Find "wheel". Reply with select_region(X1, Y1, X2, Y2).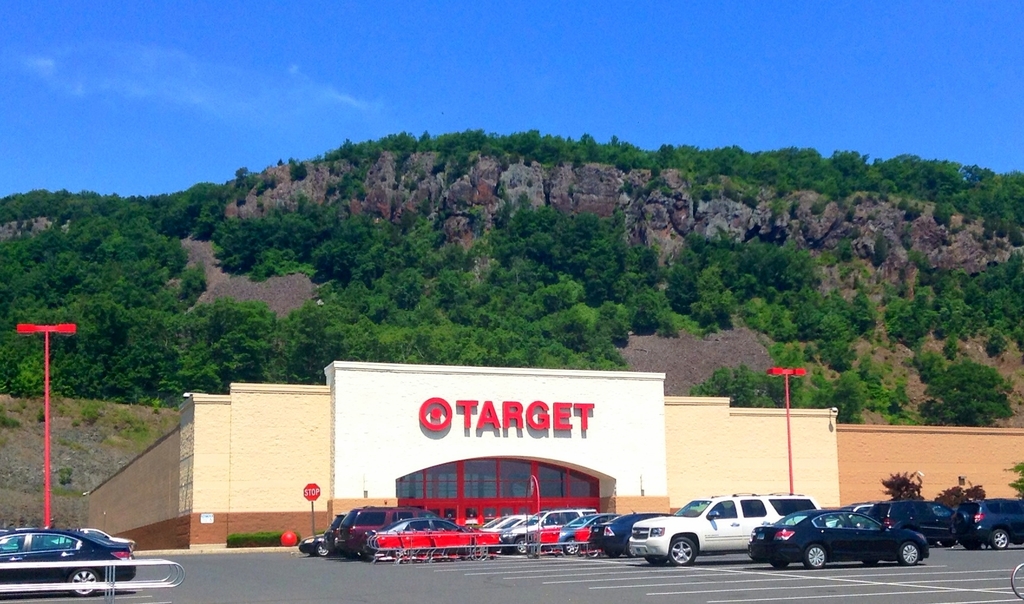
select_region(991, 527, 1008, 549).
